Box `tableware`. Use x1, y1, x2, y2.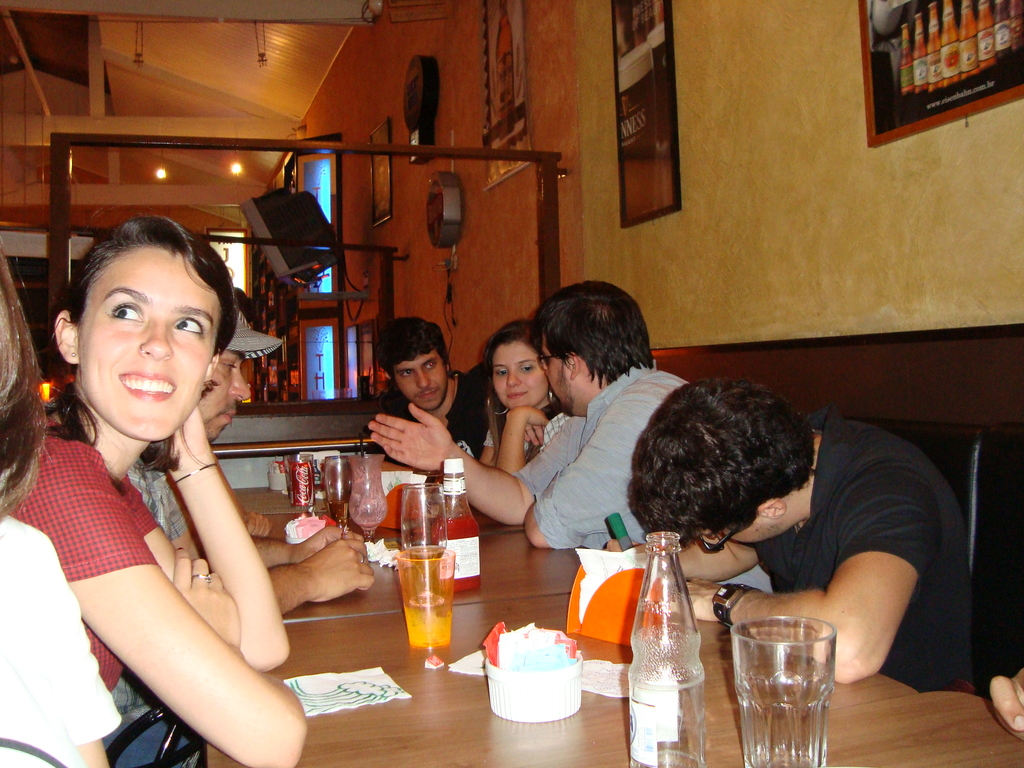
397, 542, 456, 652.
